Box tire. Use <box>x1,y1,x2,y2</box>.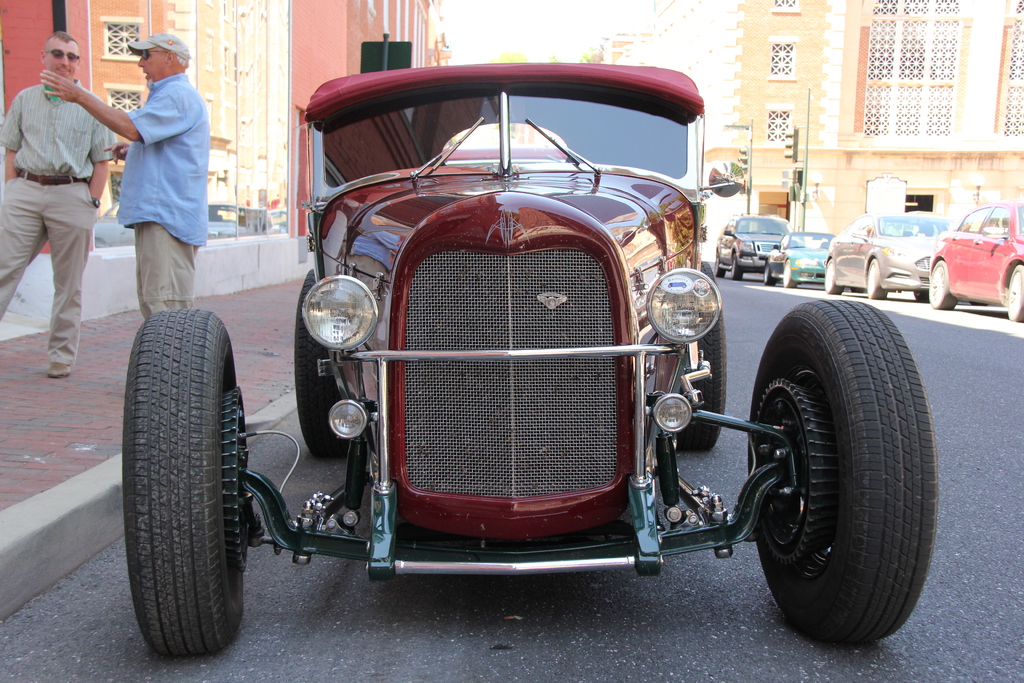
<box>680,267,726,453</box>.
